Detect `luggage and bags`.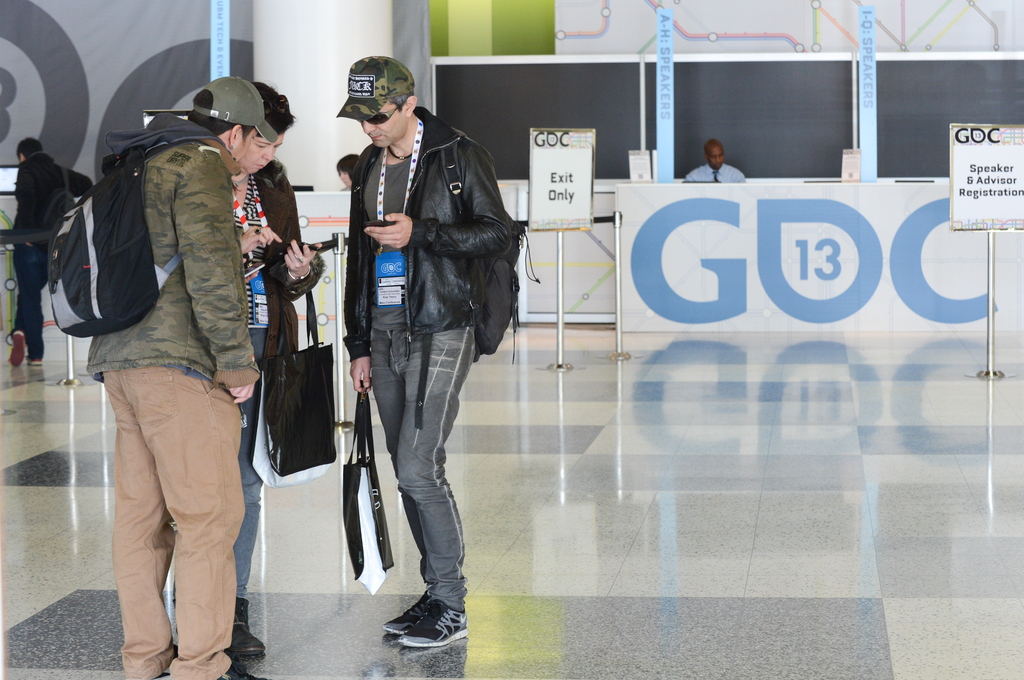
Detected at (x1=35, y1=145, x2=200, y2=352).
